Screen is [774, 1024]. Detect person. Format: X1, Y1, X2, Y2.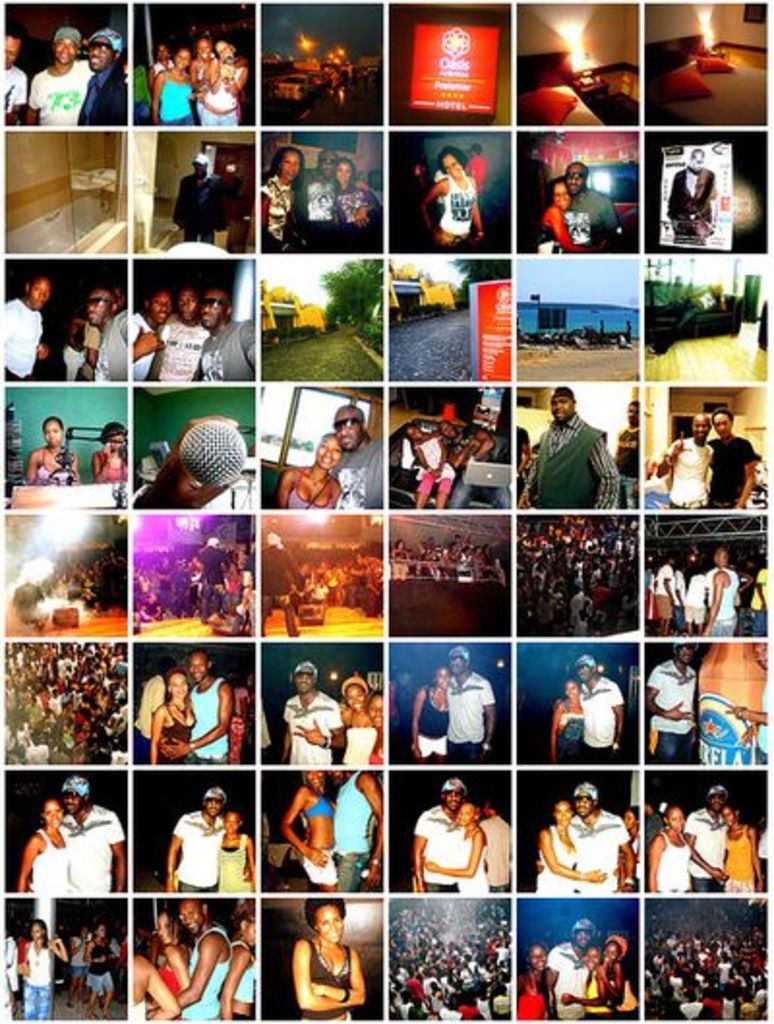
408, 658, 443, 770.
